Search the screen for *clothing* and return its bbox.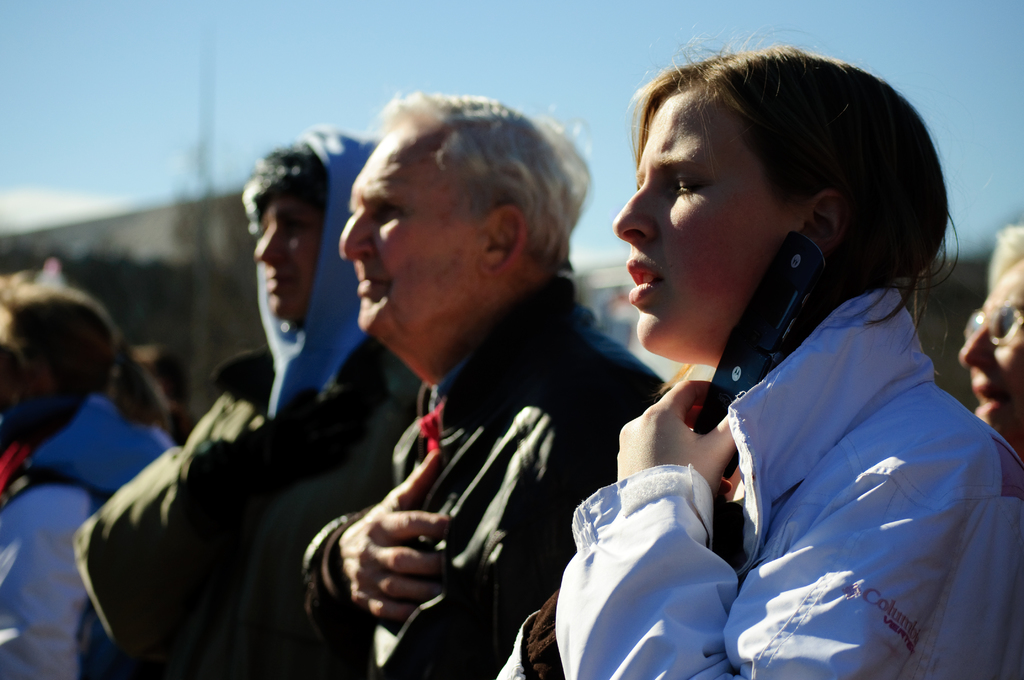
Found: {"left": 87, "top": 391, "right": 177, "bottom": 451}.
